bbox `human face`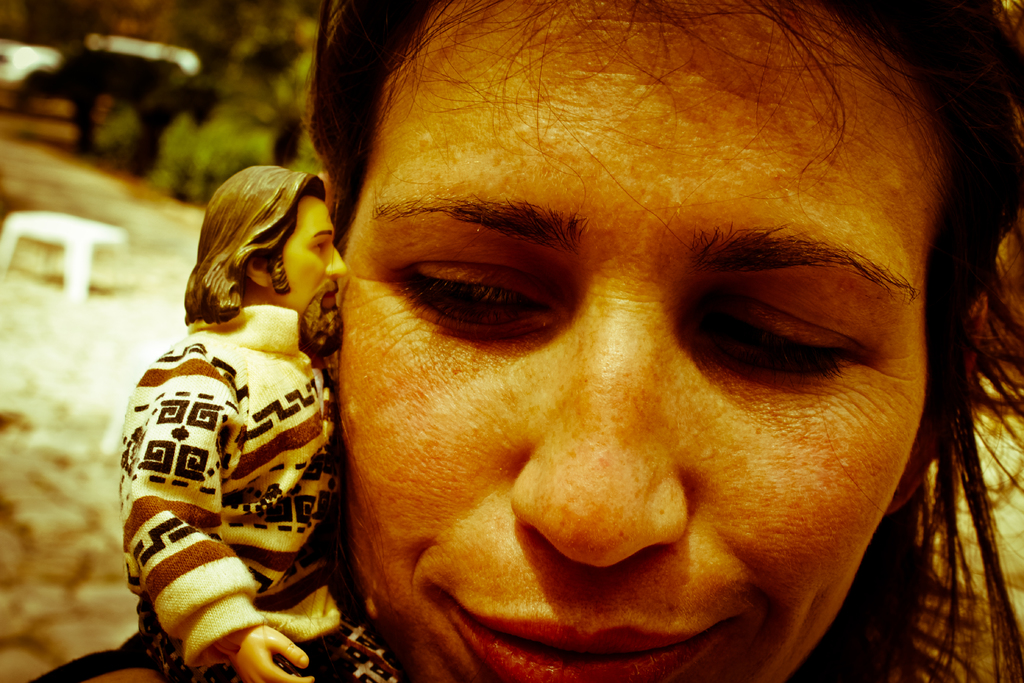
crop(325, 0, 929, 682)
